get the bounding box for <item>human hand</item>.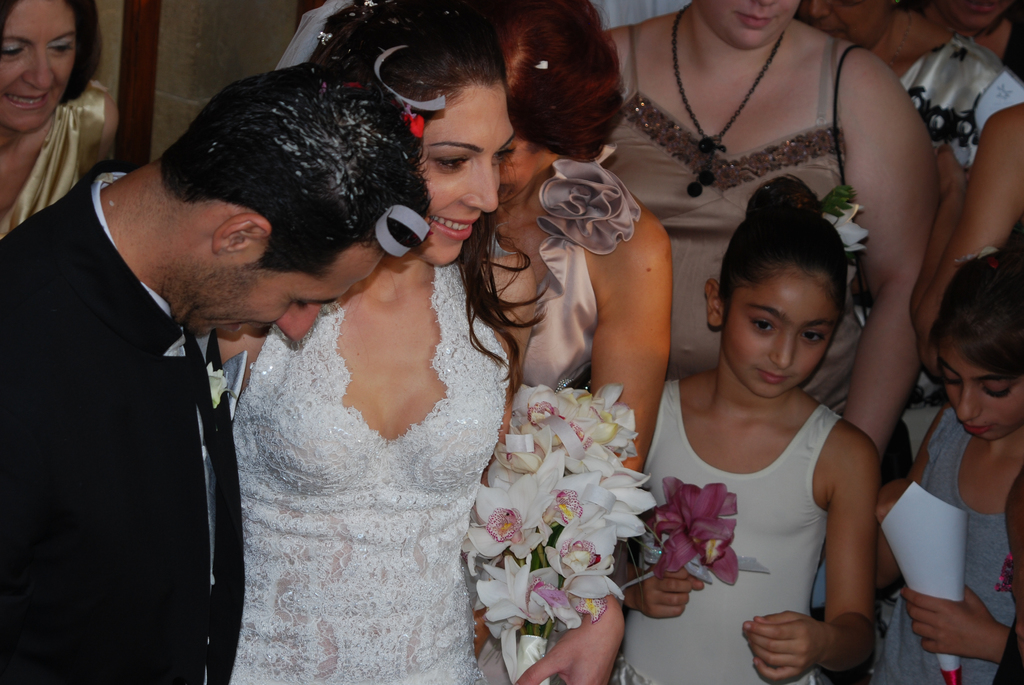
box(515, 615, 628, 684).
